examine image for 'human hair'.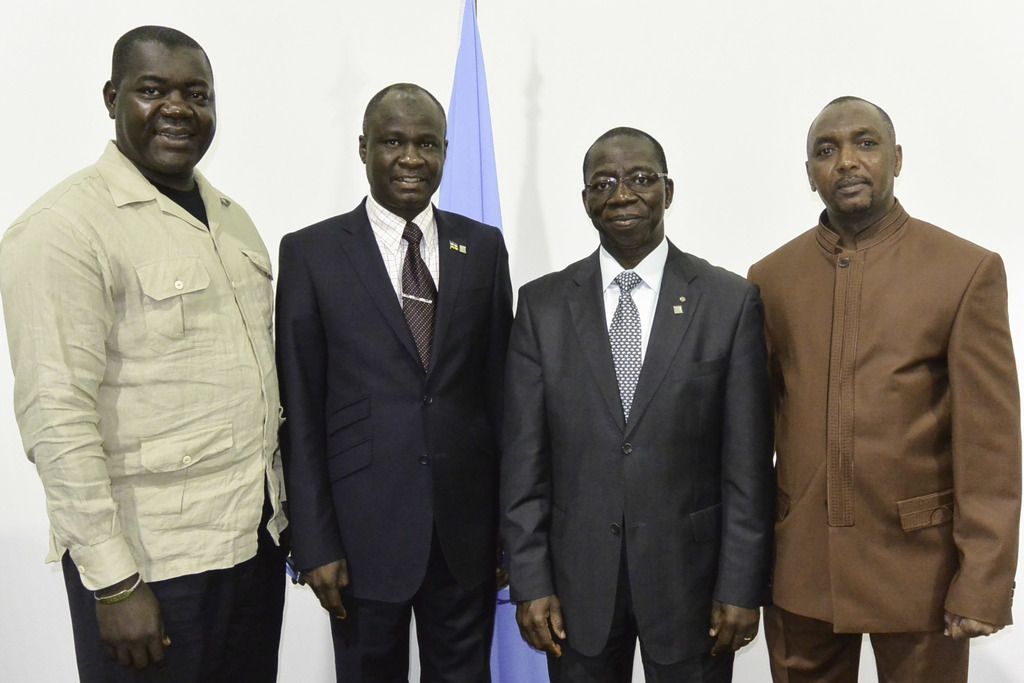
Examination result: box=[367, 87, 450, 132].
